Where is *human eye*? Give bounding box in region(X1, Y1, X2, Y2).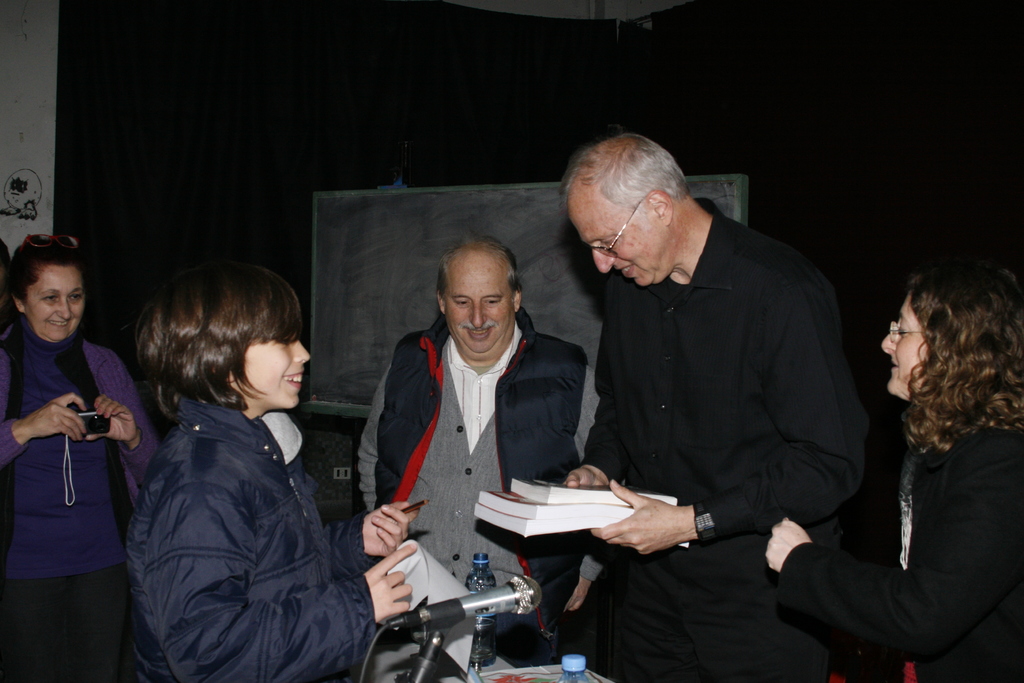
region(451, 295, 468, 308).
